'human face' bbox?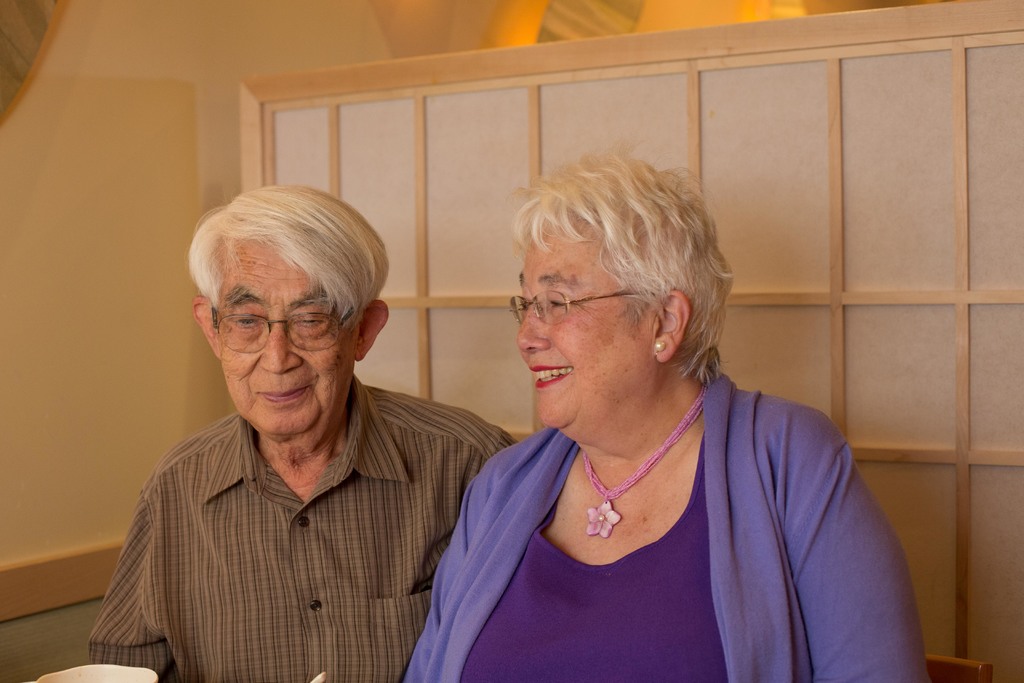
[525,221,660,429]
